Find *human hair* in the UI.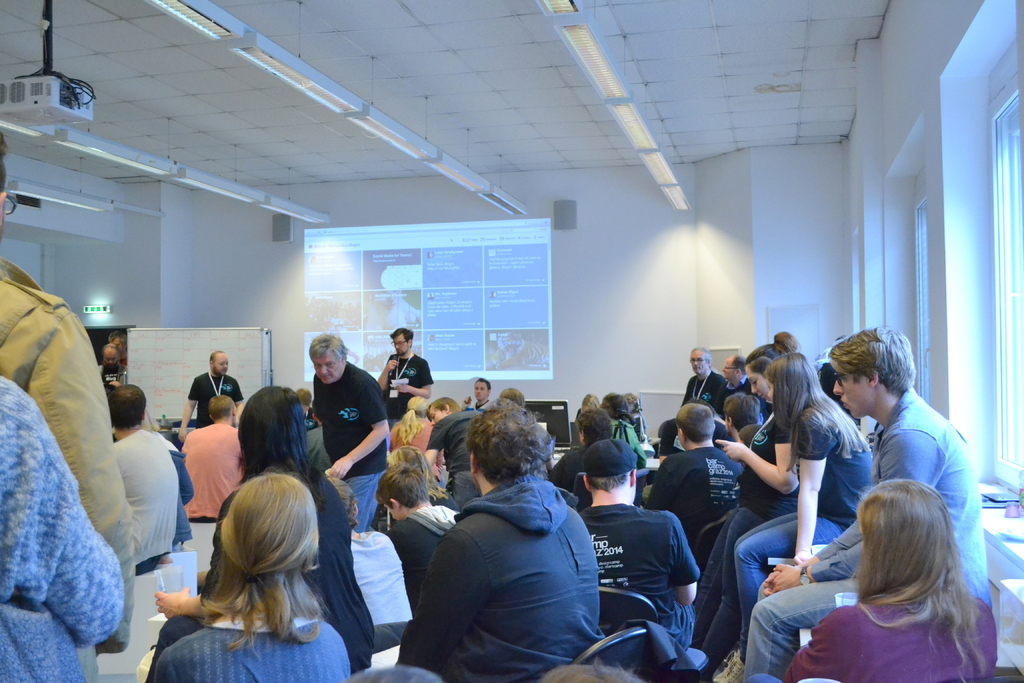
UI element at 325,477,356,530.
